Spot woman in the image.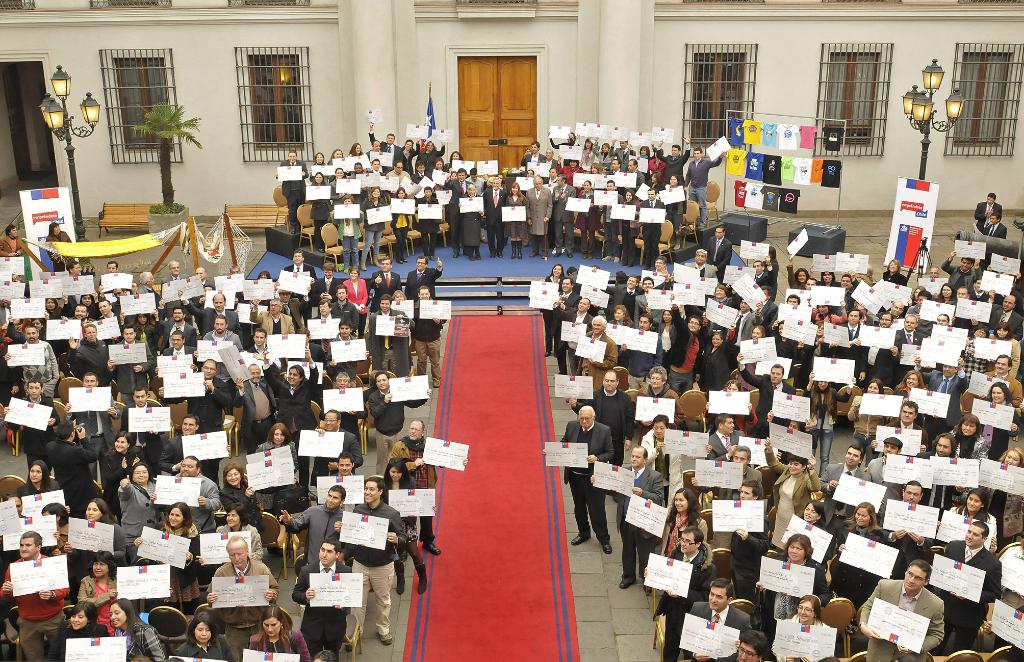
woman found at select_region(252, 606, 314, 661).
